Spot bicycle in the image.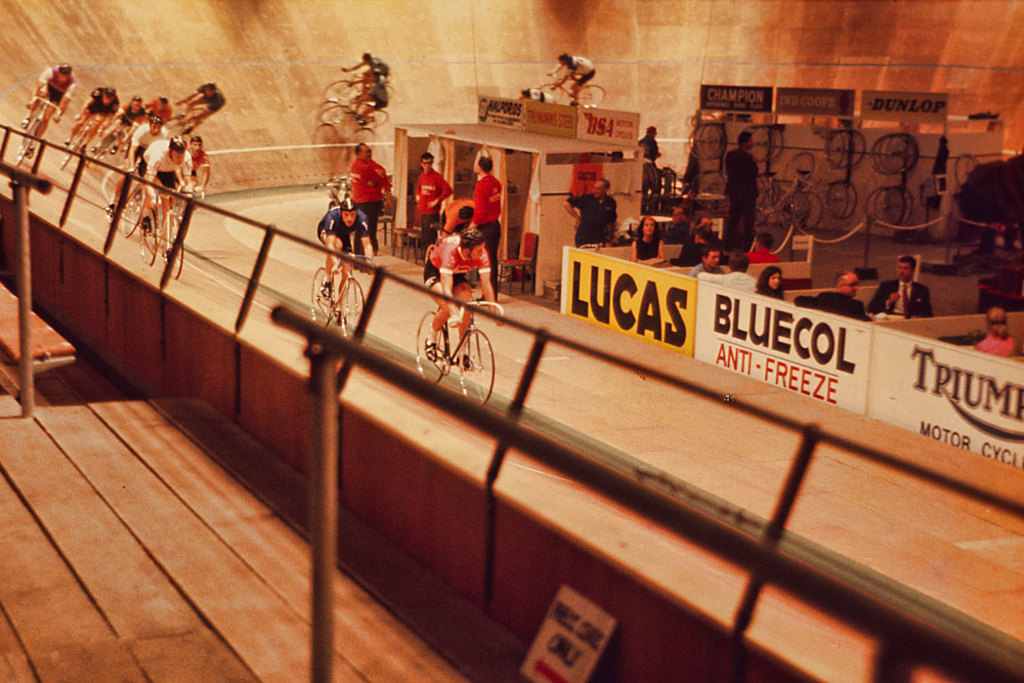
bicycle found at bbox(629, 171, 723, 207).
